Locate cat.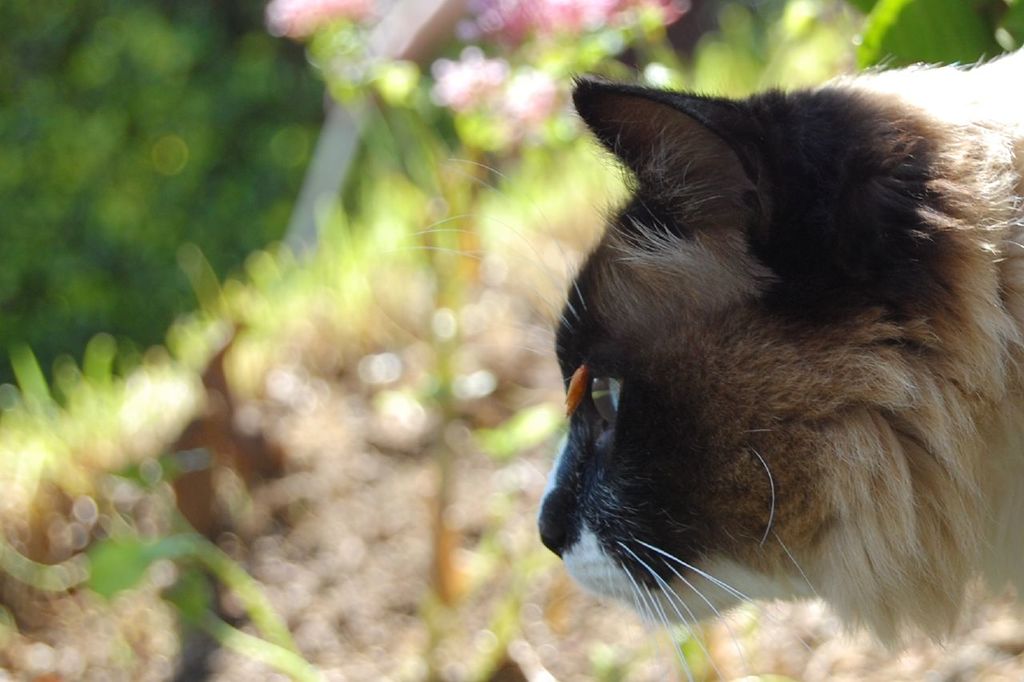
Bounding box: (left=385, top=38, right=1023, bottom=681).
